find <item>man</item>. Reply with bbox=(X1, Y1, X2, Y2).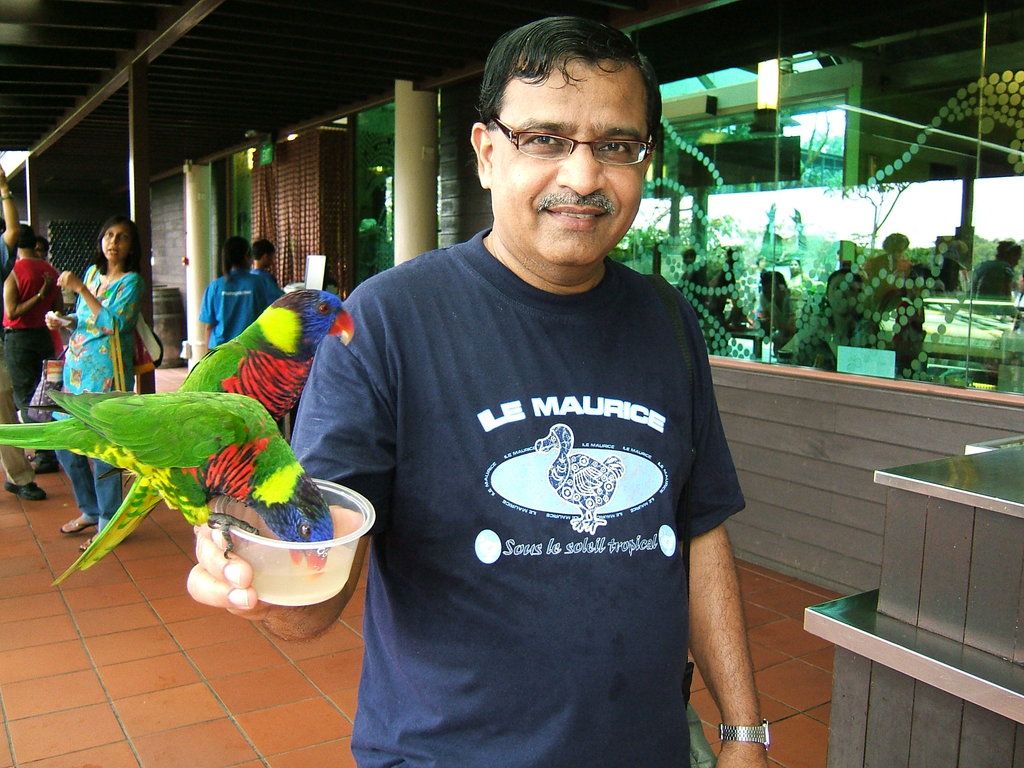
bbox=(184, 13, 771, 767).
